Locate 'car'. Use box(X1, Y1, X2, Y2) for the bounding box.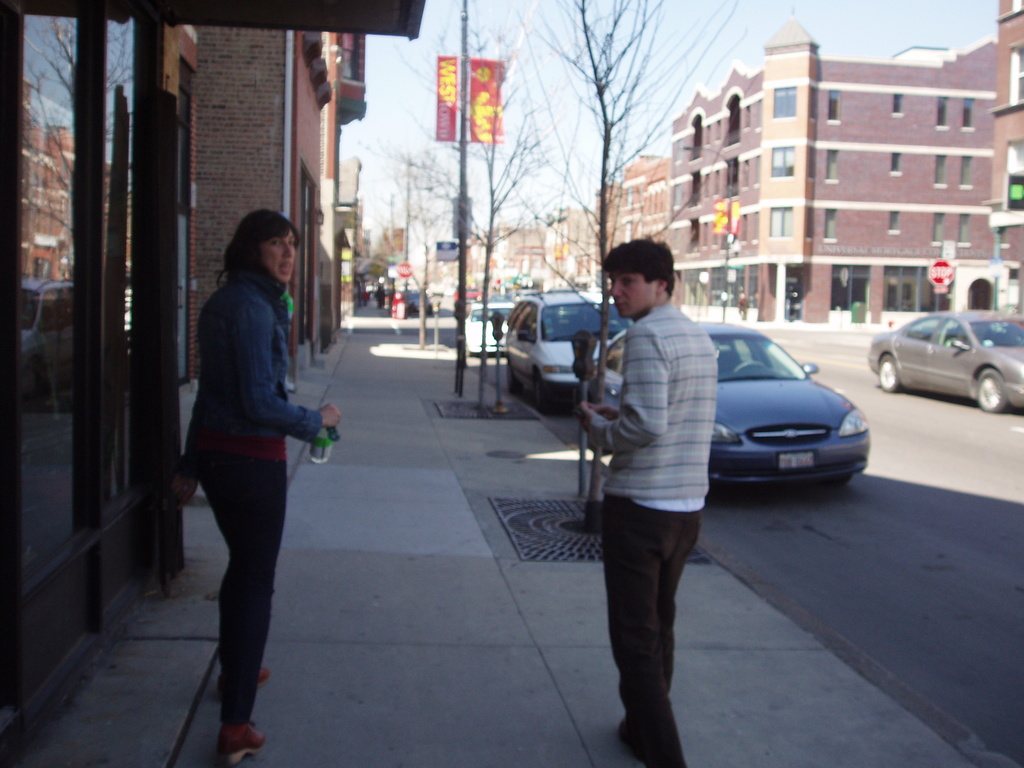
box(590, 322, 864, 486).
